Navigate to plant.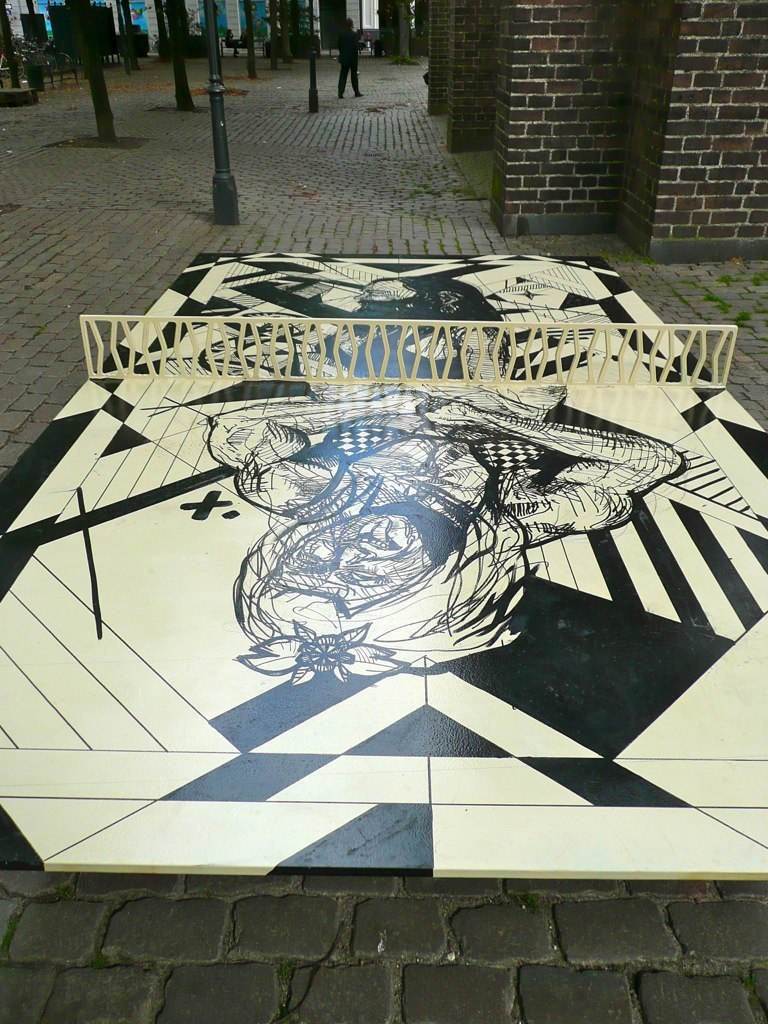
Navigation target: 616:251:653:267.
